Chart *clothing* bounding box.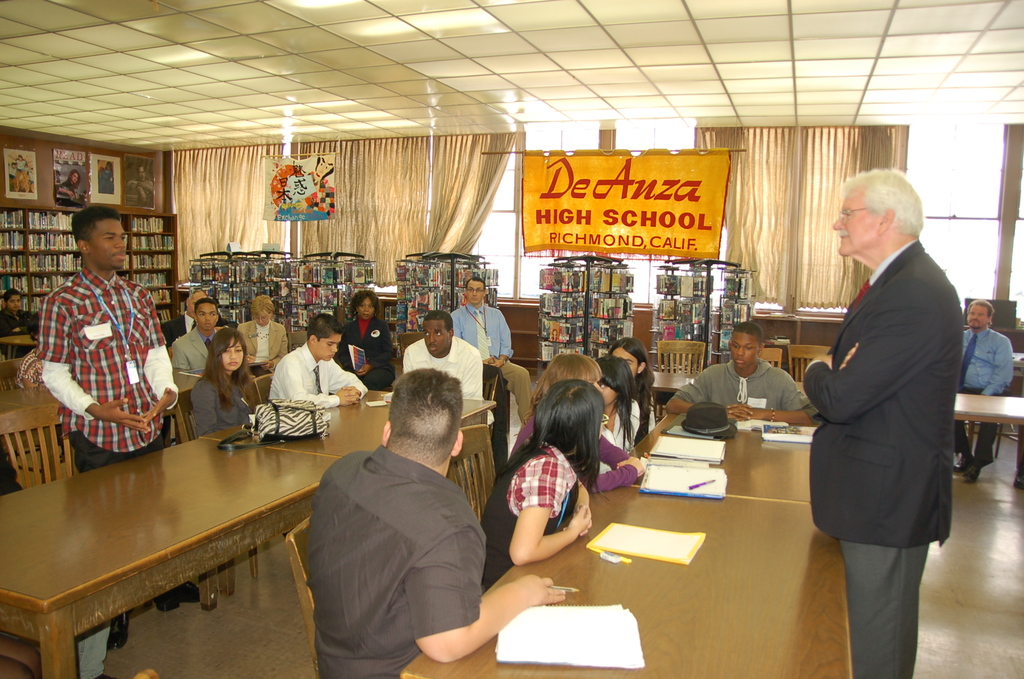
Charted: <box>676,352,803,443</box>.
